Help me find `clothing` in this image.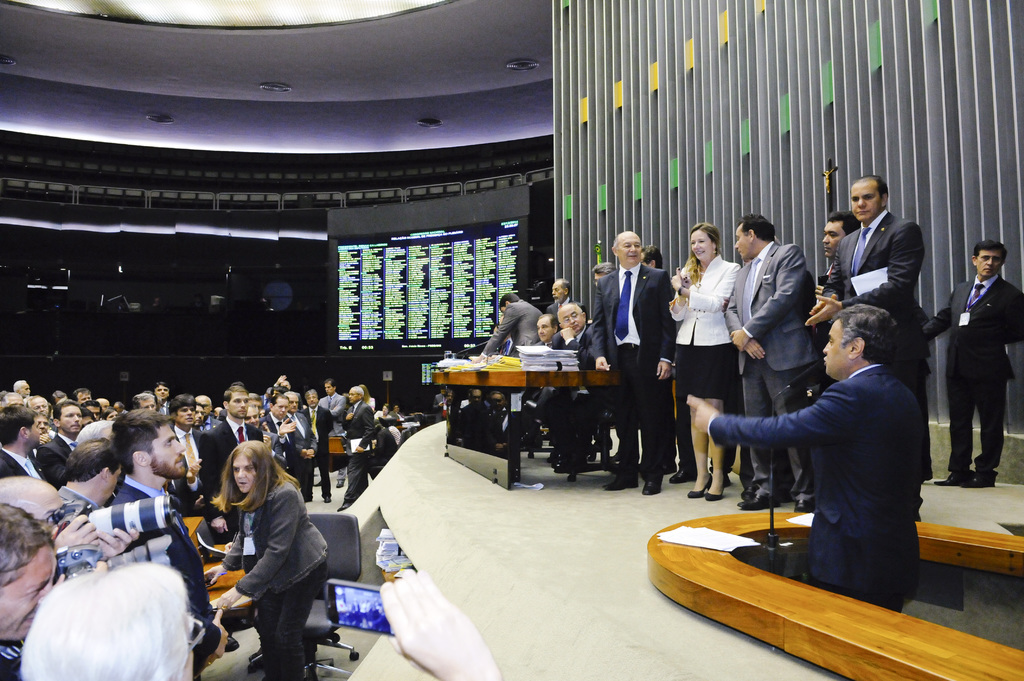
Found it: (369, 406, 398, 464).
